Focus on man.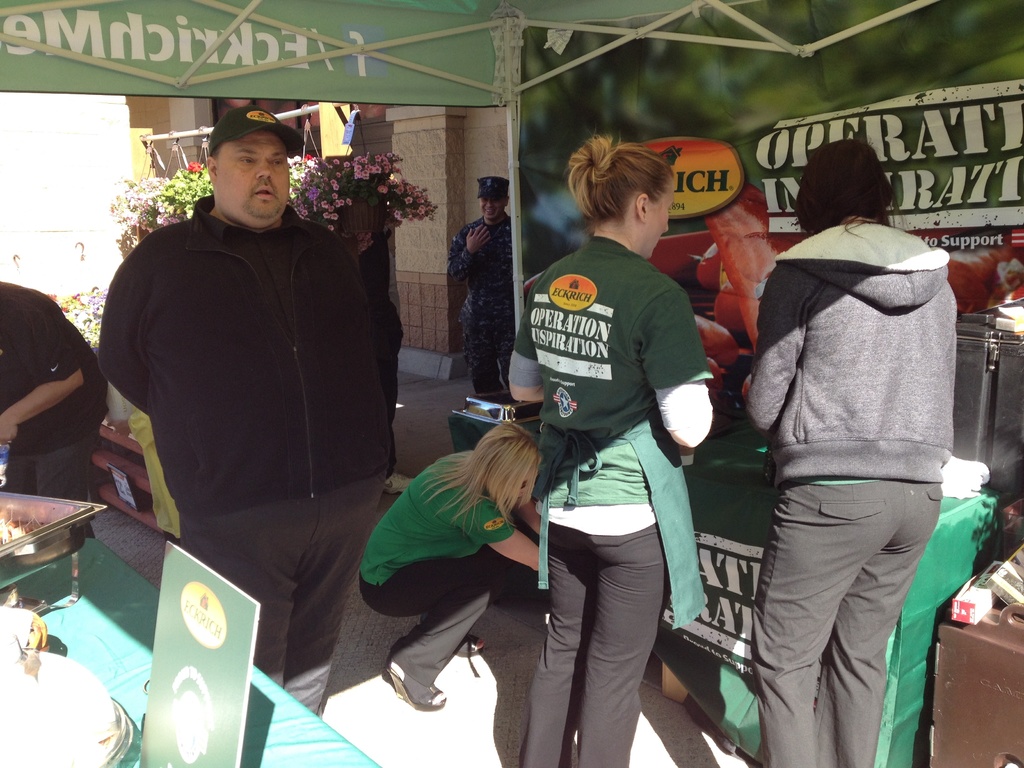
Focused at select_region(96, 104, 409, 723).
